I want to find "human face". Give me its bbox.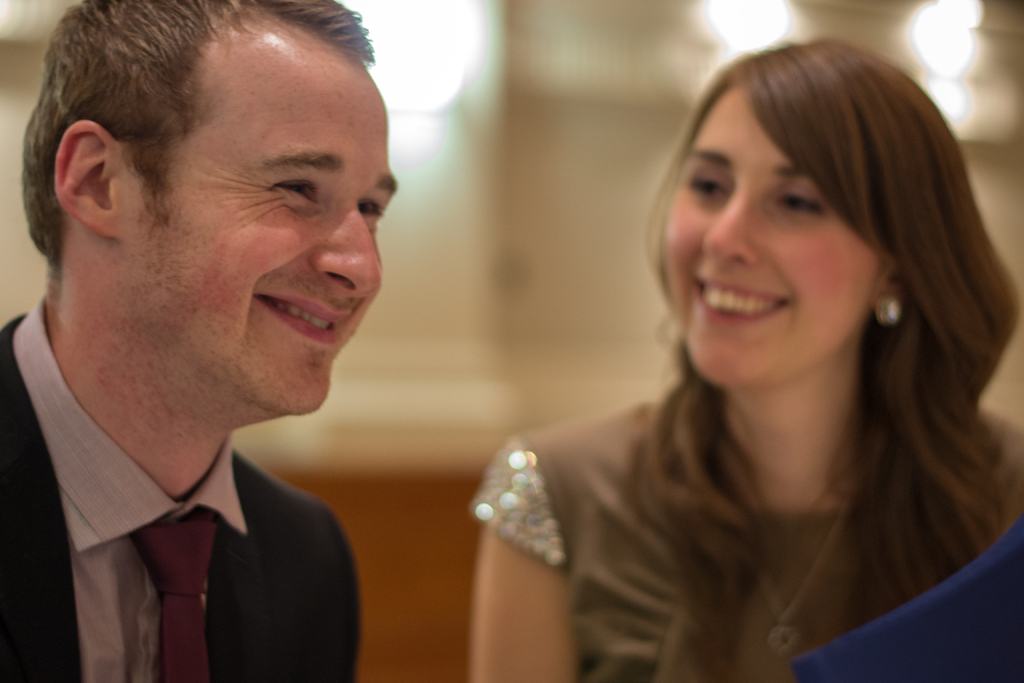
(x1=662, y1=79, x2=883, y2=388).
